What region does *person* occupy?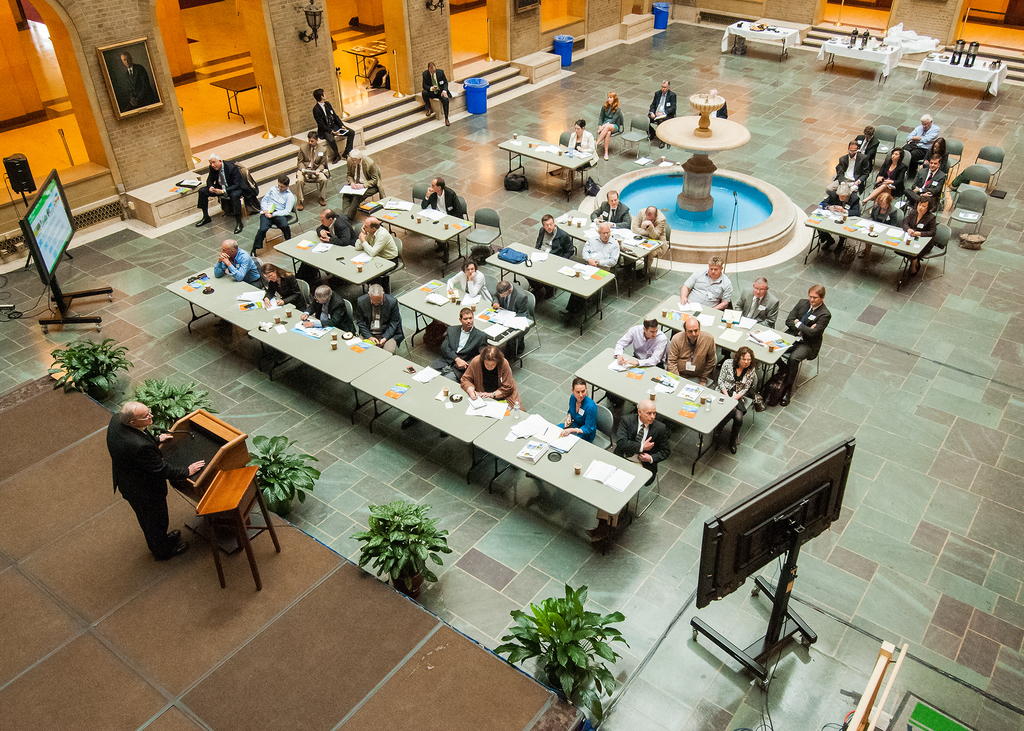
locate(355, 285, 401, 360).
